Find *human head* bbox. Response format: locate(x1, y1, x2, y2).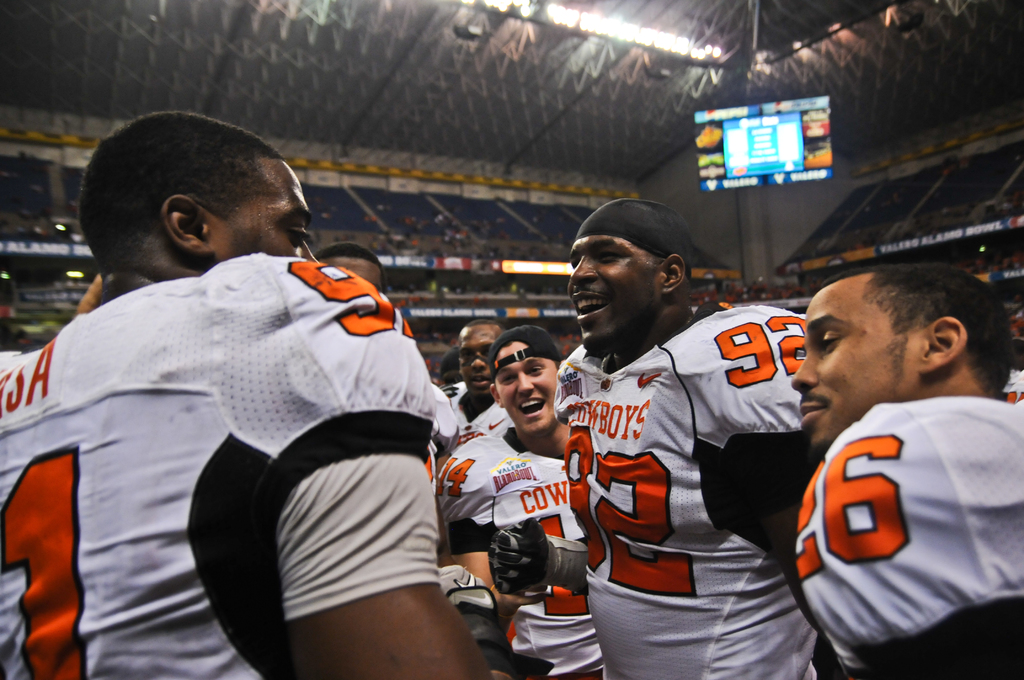
locate(79, 108, 320, 282).
